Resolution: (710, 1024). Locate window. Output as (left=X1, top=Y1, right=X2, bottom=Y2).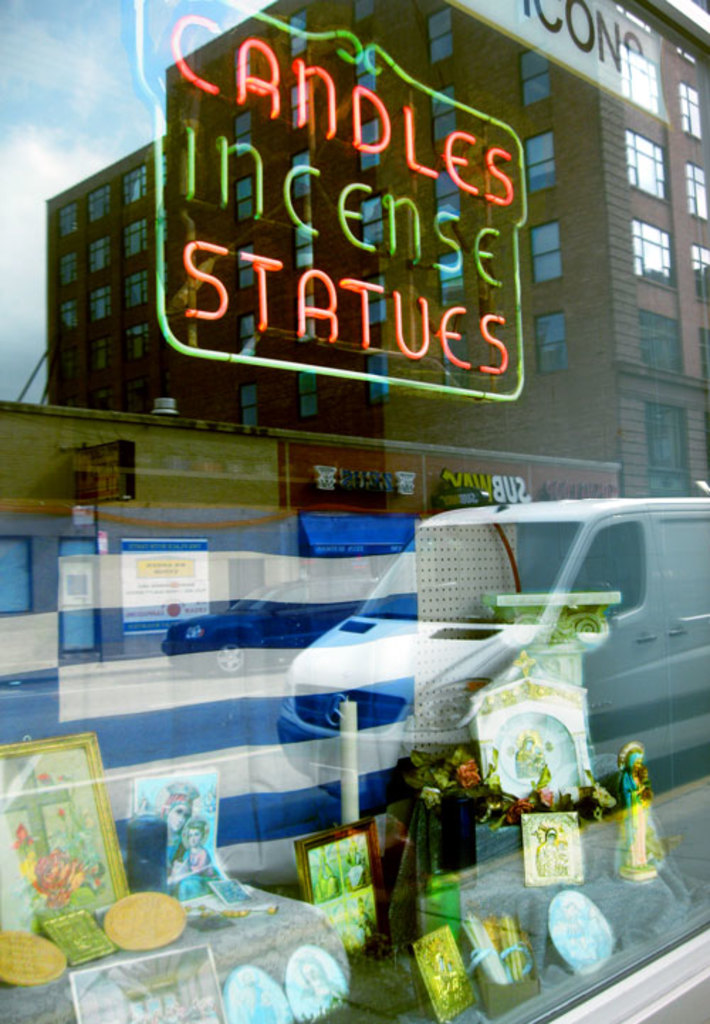
(left=521, top=50, right=557, bottom=108).
